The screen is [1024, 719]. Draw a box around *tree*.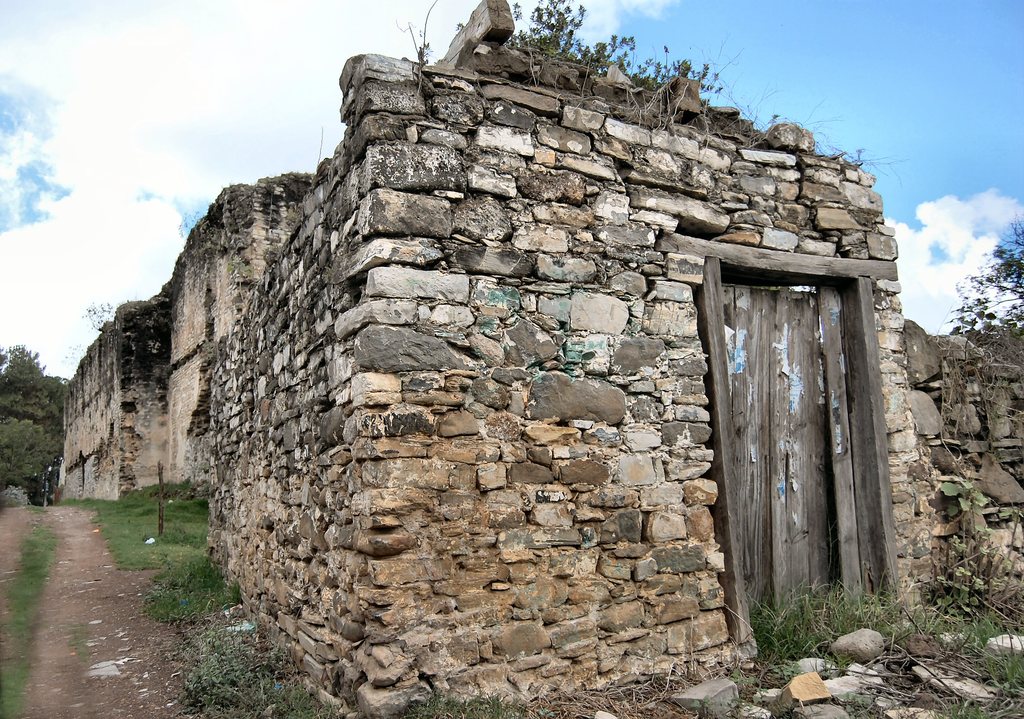
0, 414, 70, 488.
